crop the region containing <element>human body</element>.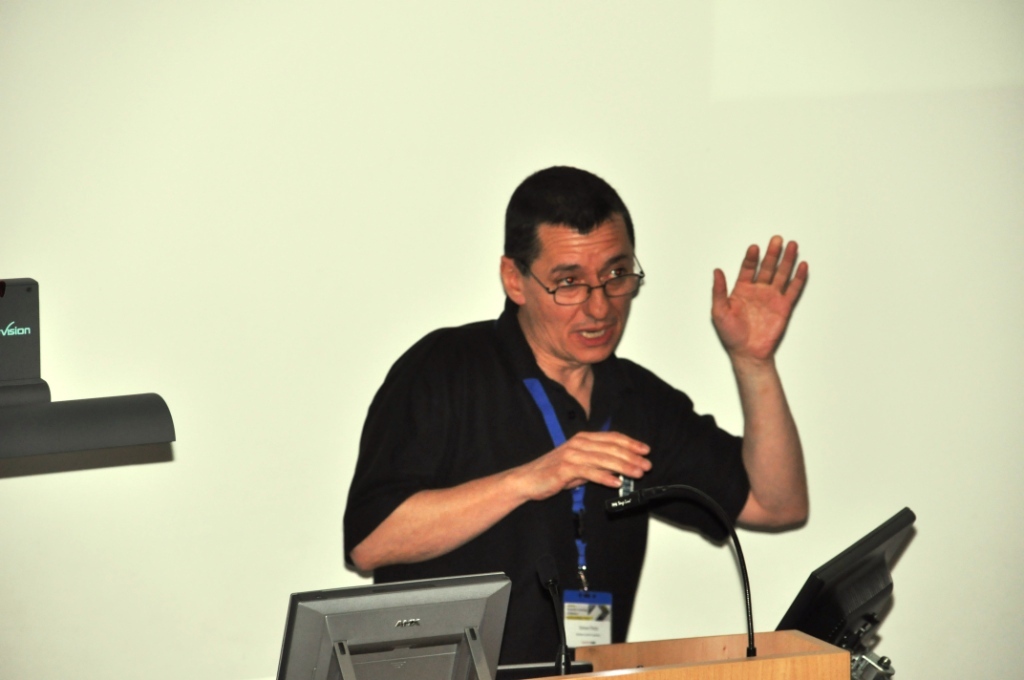
Crop region: <bbox>362, 221, 849, 675</bbox>.
